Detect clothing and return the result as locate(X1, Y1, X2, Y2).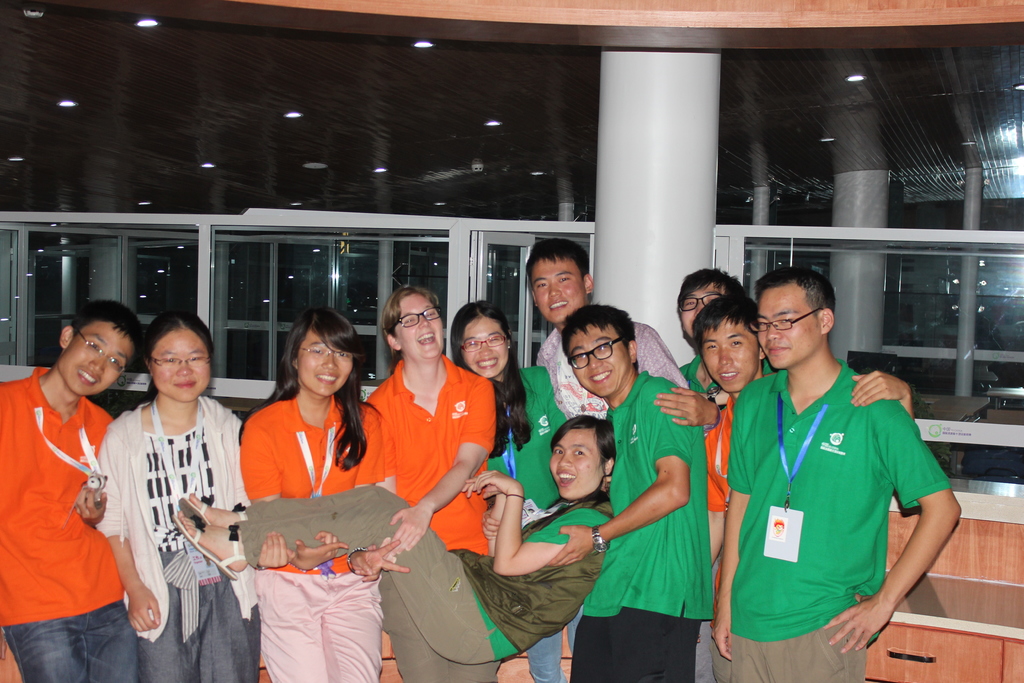
locate(727, 337, 940, 671).
